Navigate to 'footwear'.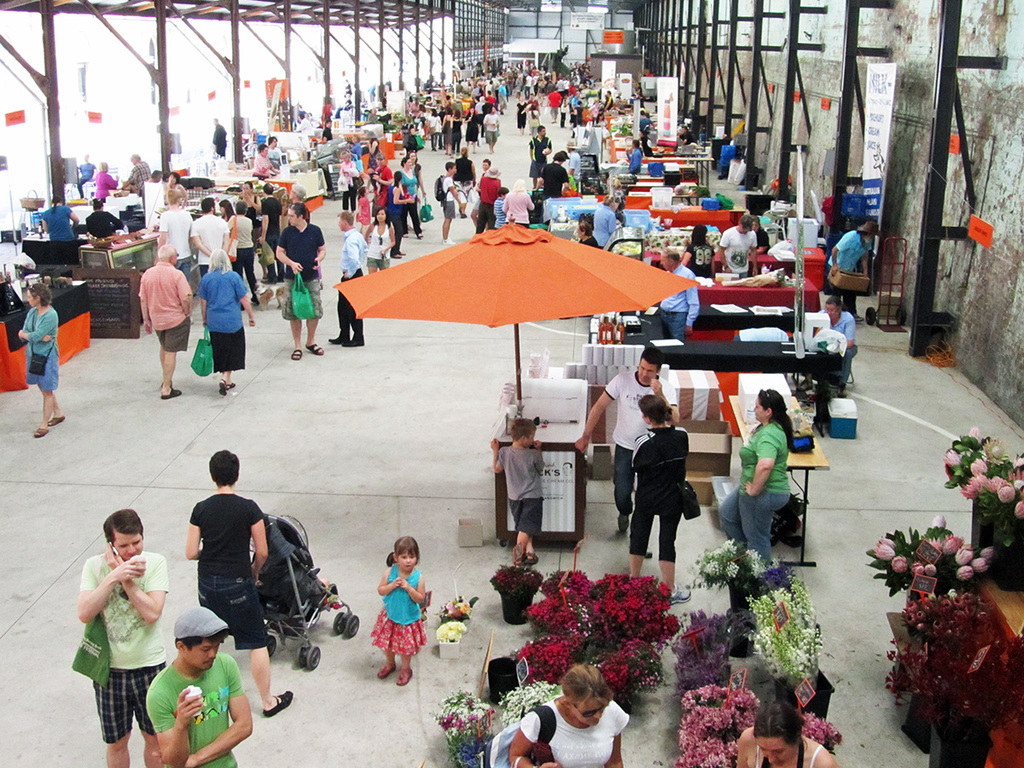
Navigation target: bbox=(397, 669, 416, 684).
